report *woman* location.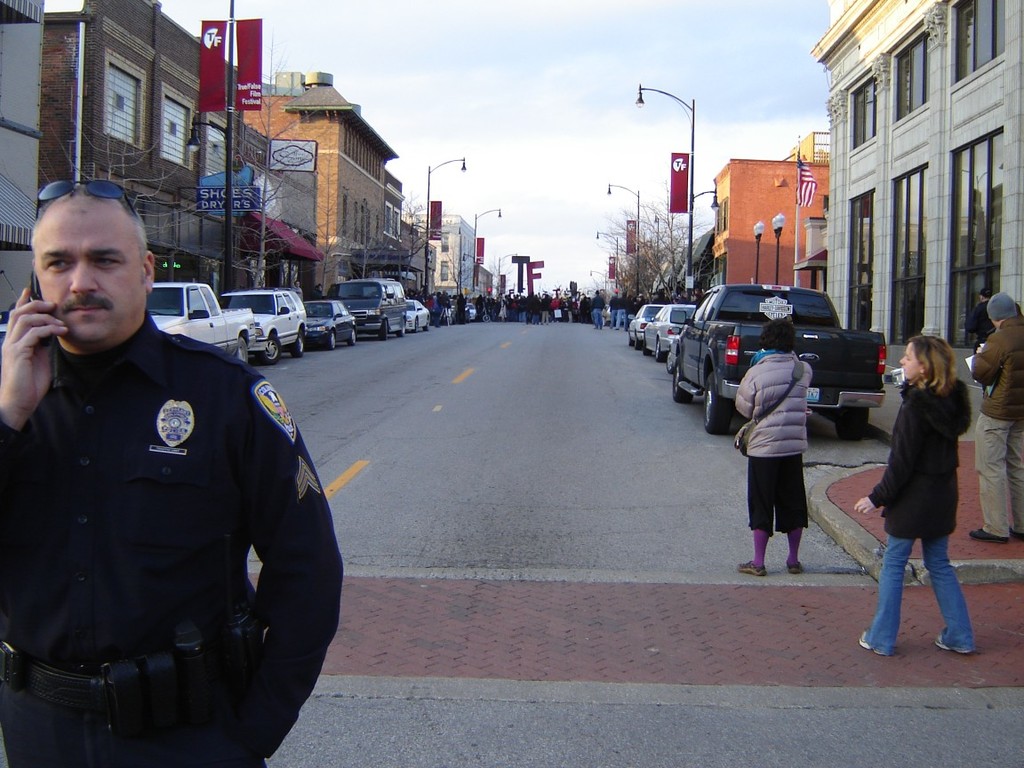
Report: BBox(731, 324, 819, 569).
